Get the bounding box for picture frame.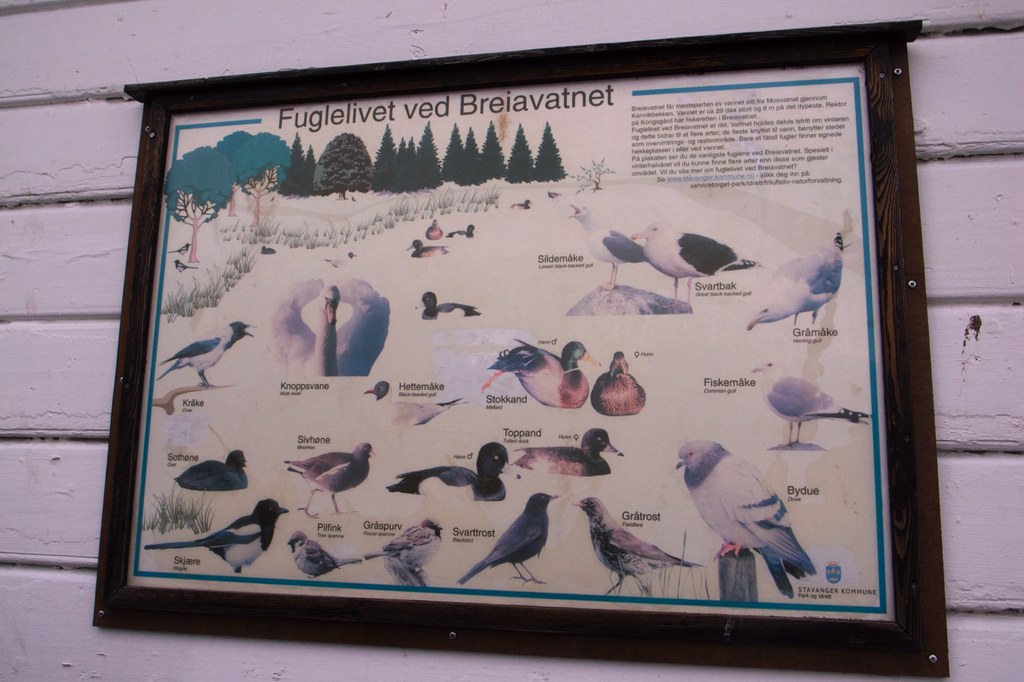
bbox=[89, 18, 954, 676].
